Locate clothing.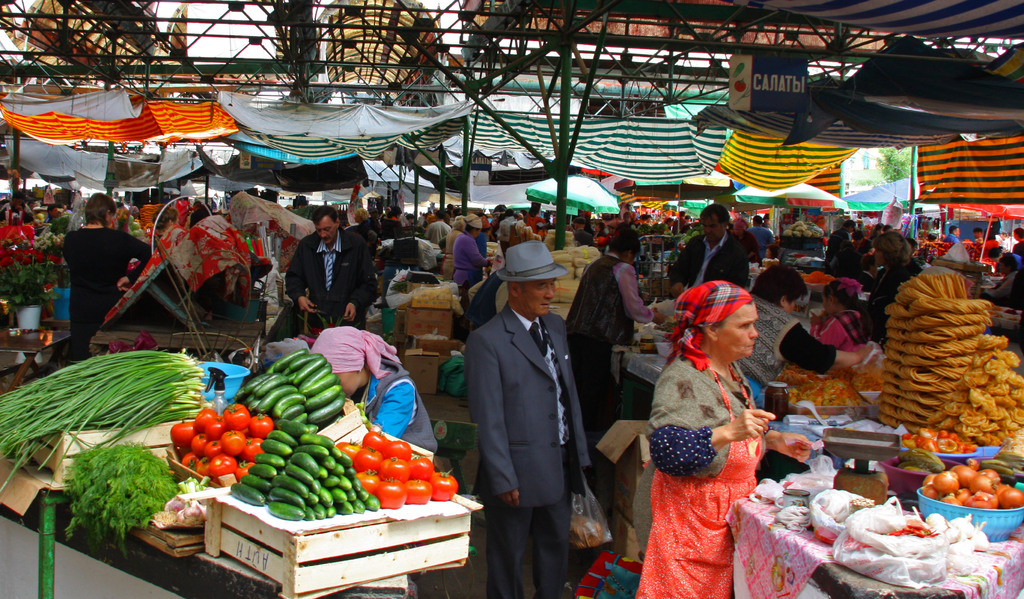
Bounding box: detection(364, 370, 434, 441).
